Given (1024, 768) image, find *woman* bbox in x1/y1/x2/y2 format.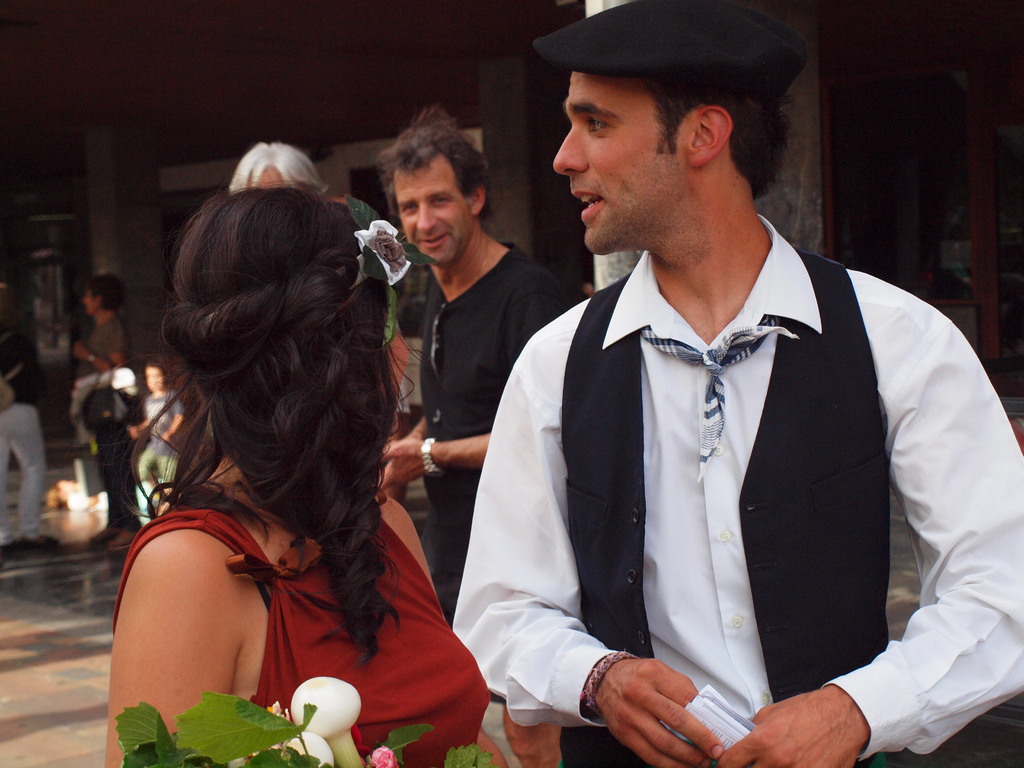
100/141/487/761.
